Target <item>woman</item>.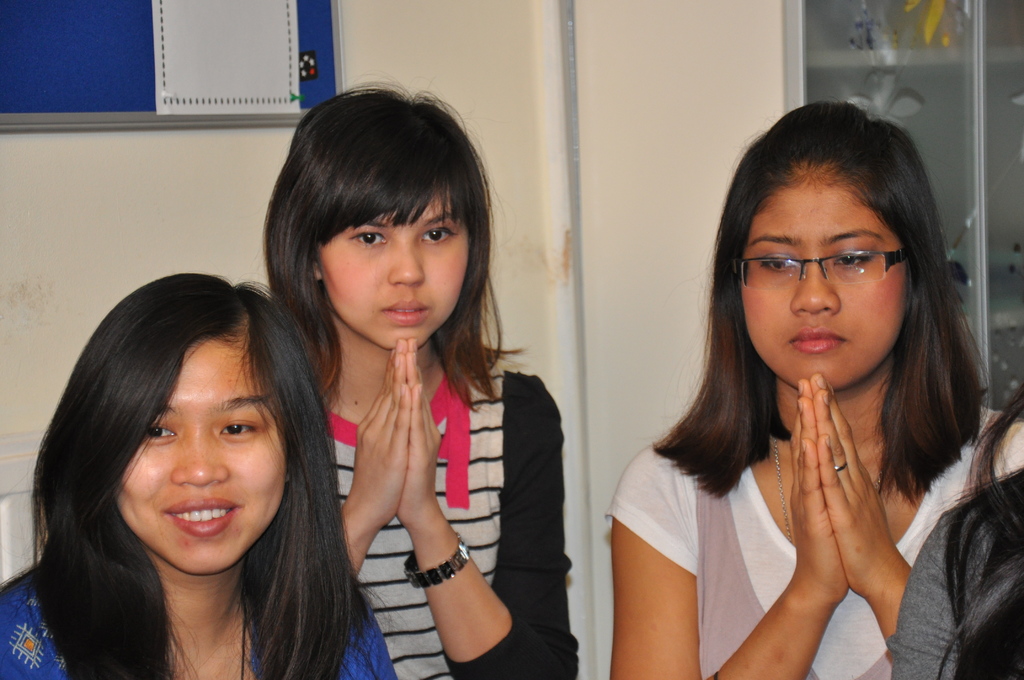
Target region: {"x1": 0, "y1": 268, "x2": 397, "y2": 679}.
